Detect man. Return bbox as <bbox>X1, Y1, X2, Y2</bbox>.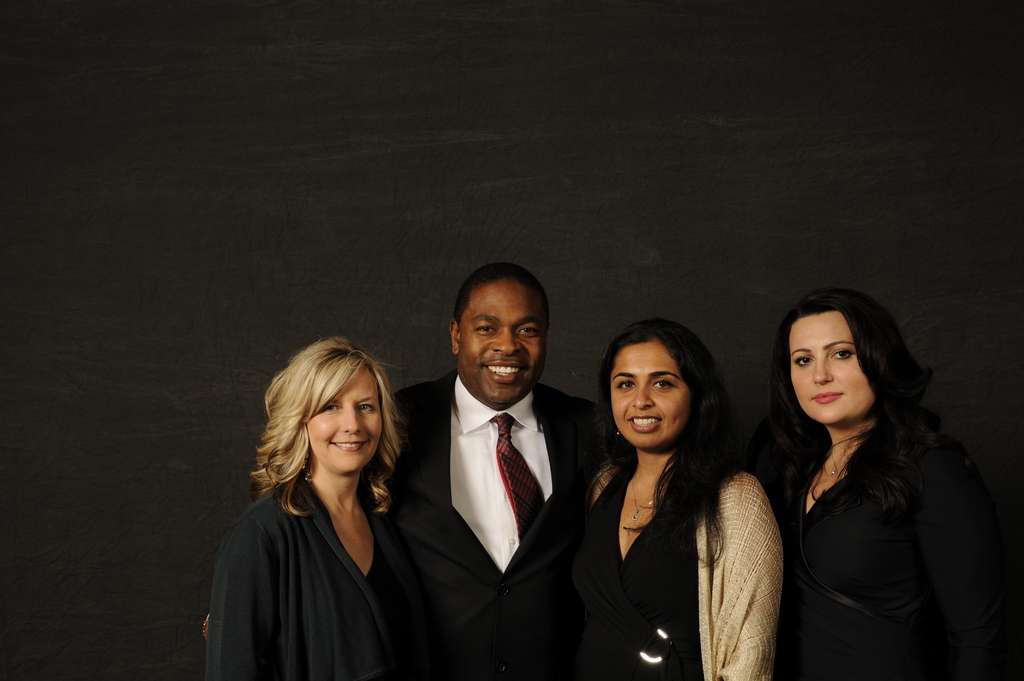
<bbox>386, 264, 602, 680</bbox>.
